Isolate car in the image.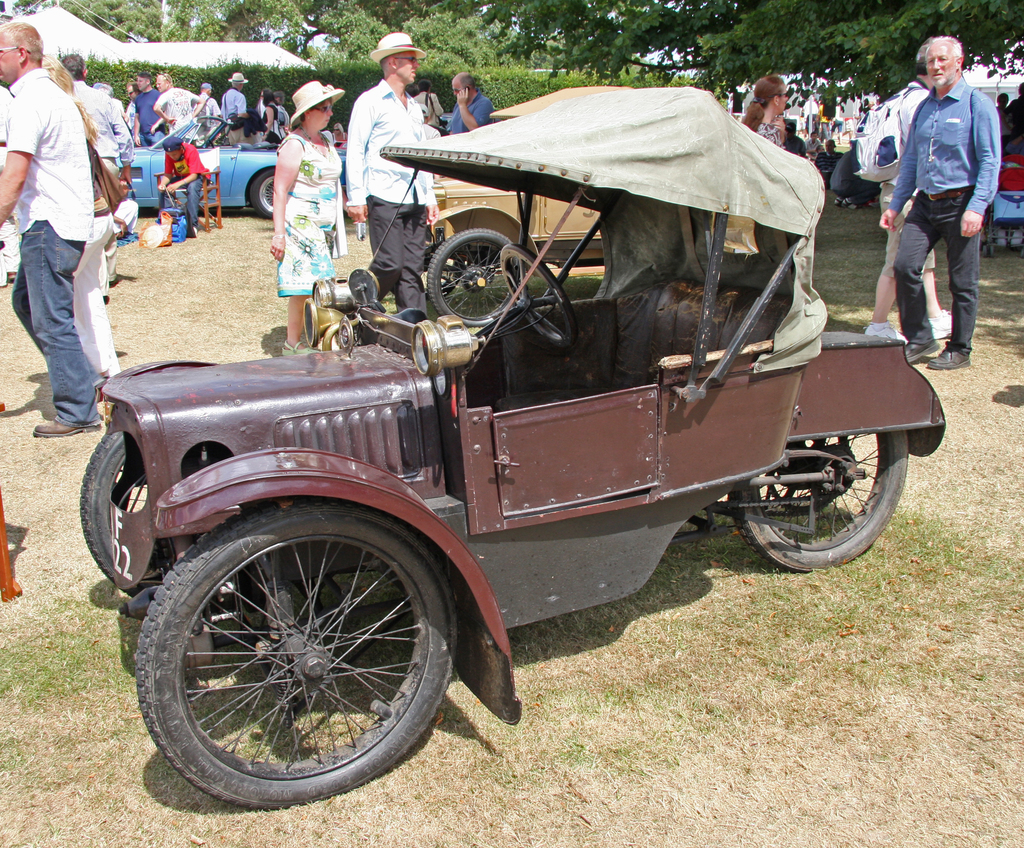
Isolated region: bbox=[426, 92, 761, 331].
